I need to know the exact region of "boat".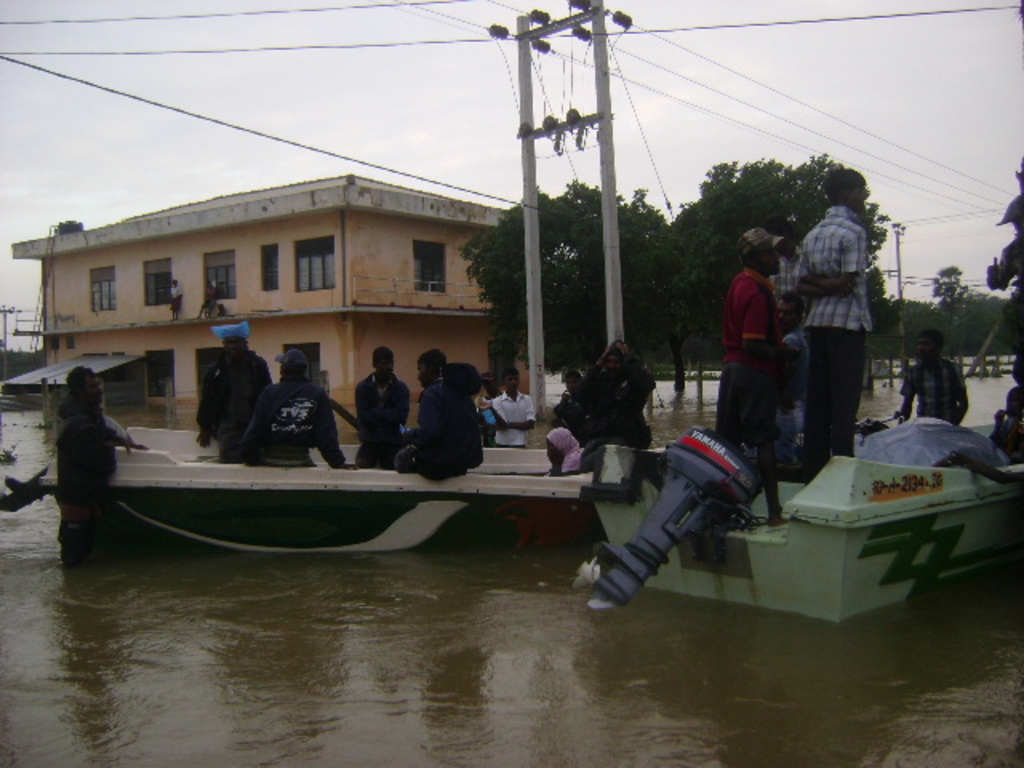
Region: (x1=0, y1=421, x2=664, y2=554).
